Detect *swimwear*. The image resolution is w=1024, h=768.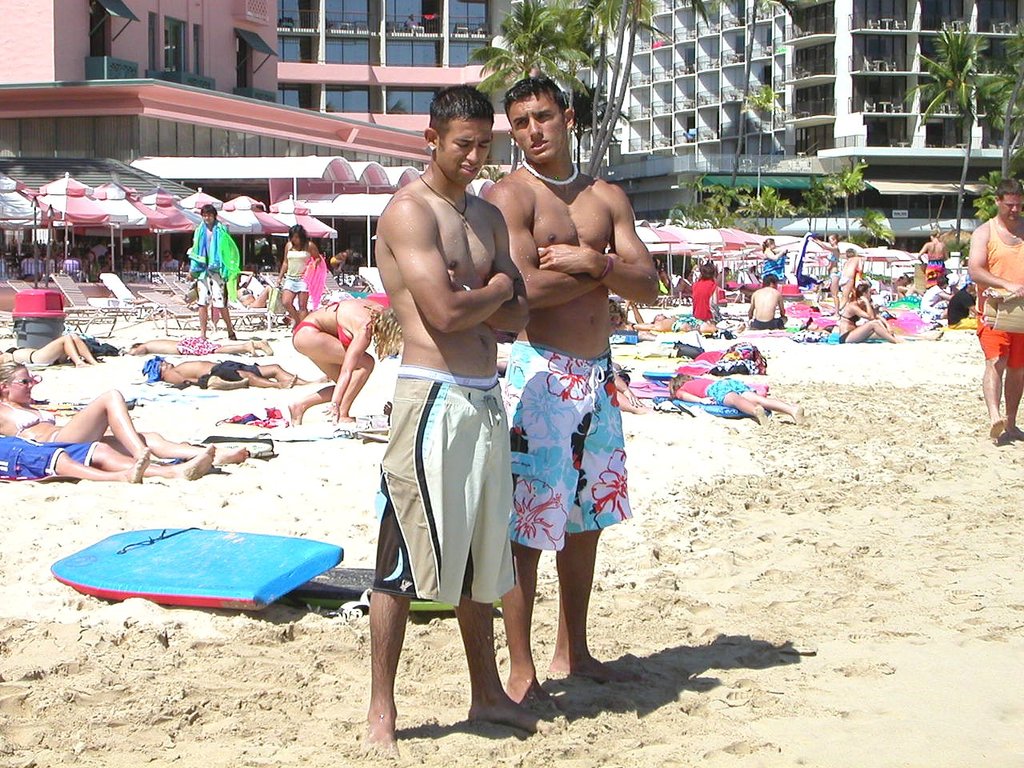
842 310 858 322.
